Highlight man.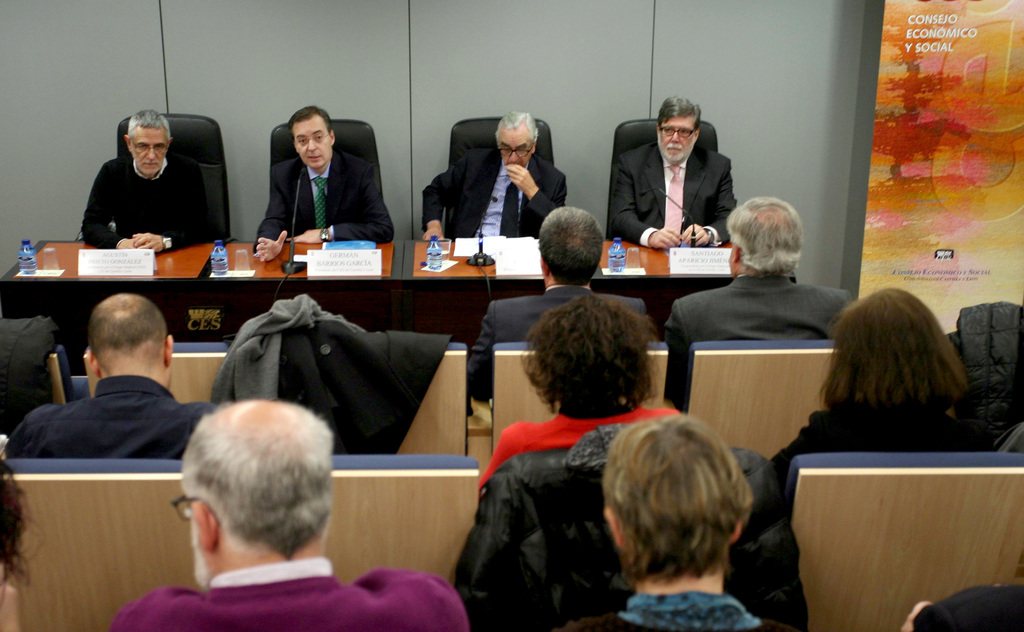
Highlighted region: bbox=(81, 106, 235, 256).
